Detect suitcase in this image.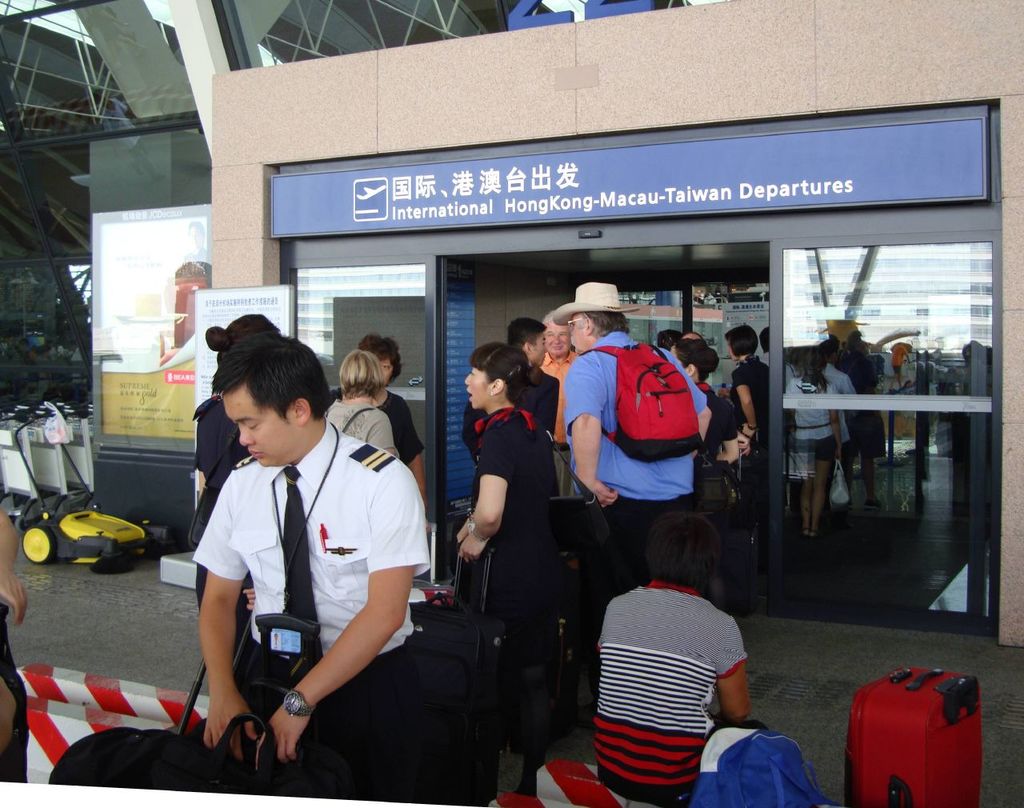
Detection: locate(846, 660, 977, 807).
